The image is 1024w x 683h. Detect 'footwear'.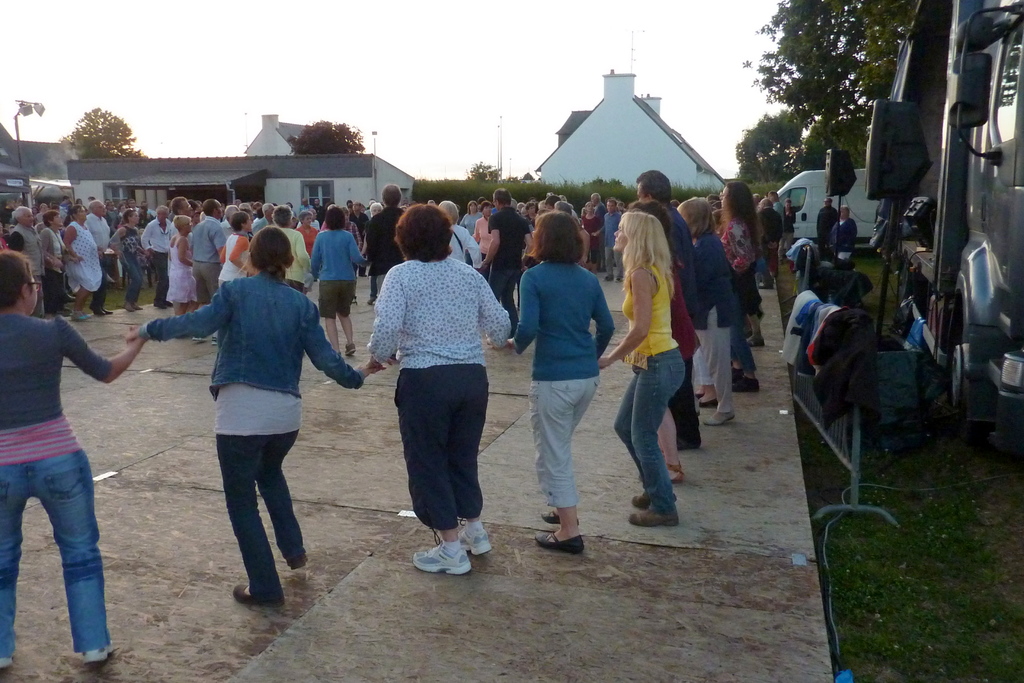
Detection: (x1=415, y1=540, x2=468, y2=578).
